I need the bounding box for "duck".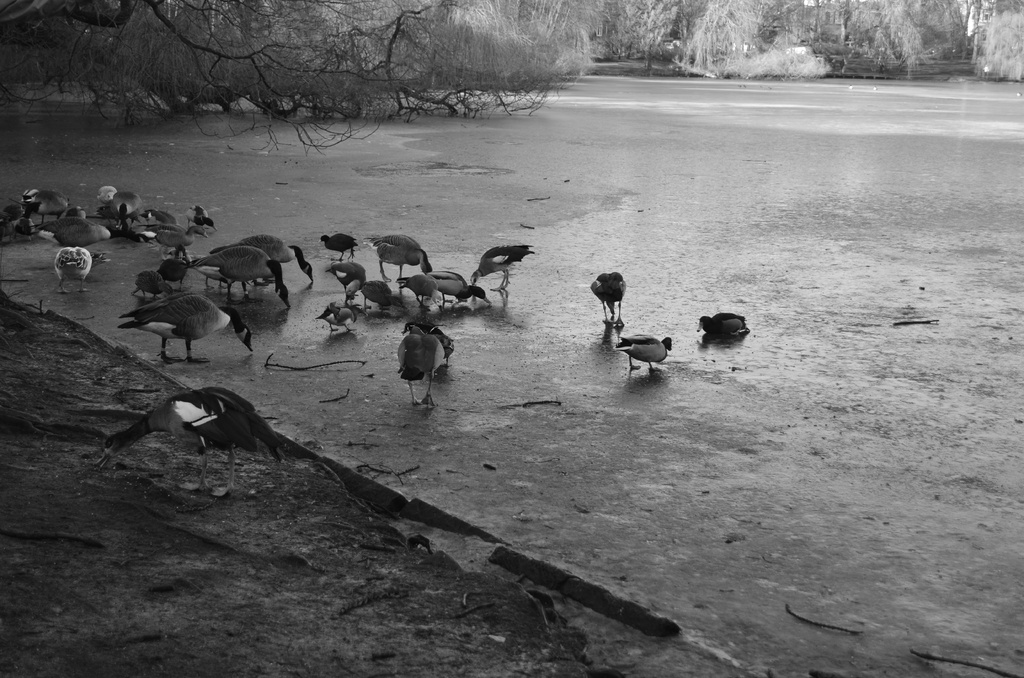
Here it is: box=[399, 320, 456, 407].
